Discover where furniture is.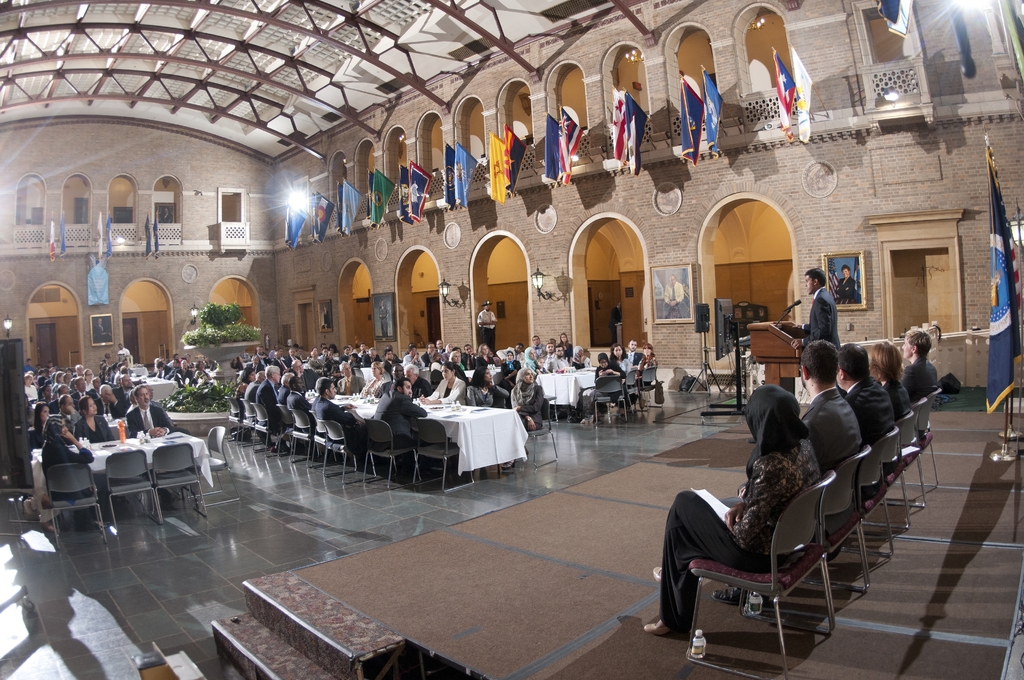
Discovered at box(200, 428, 238, 501).
